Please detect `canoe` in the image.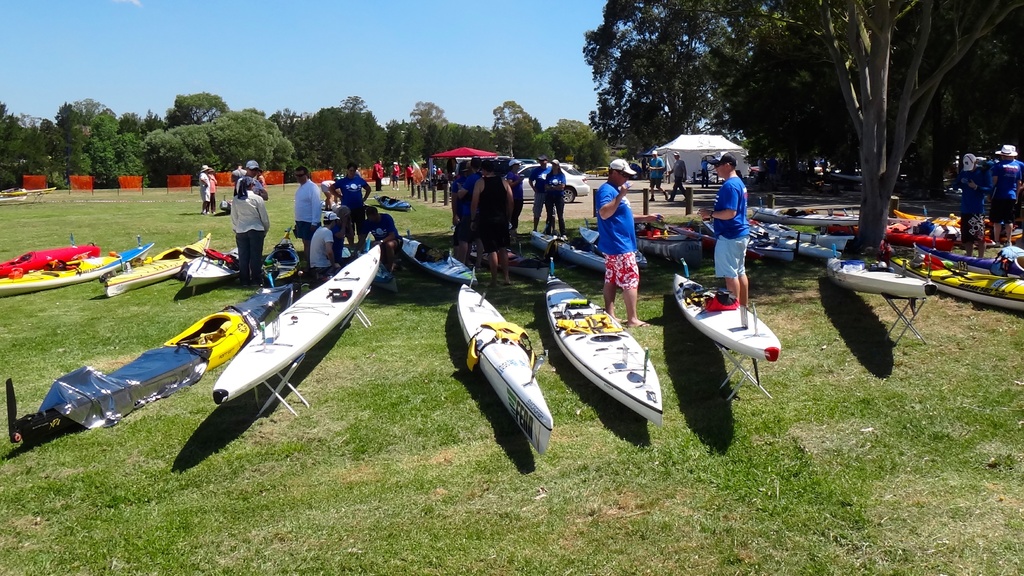
[178, 247, 242, 292].
